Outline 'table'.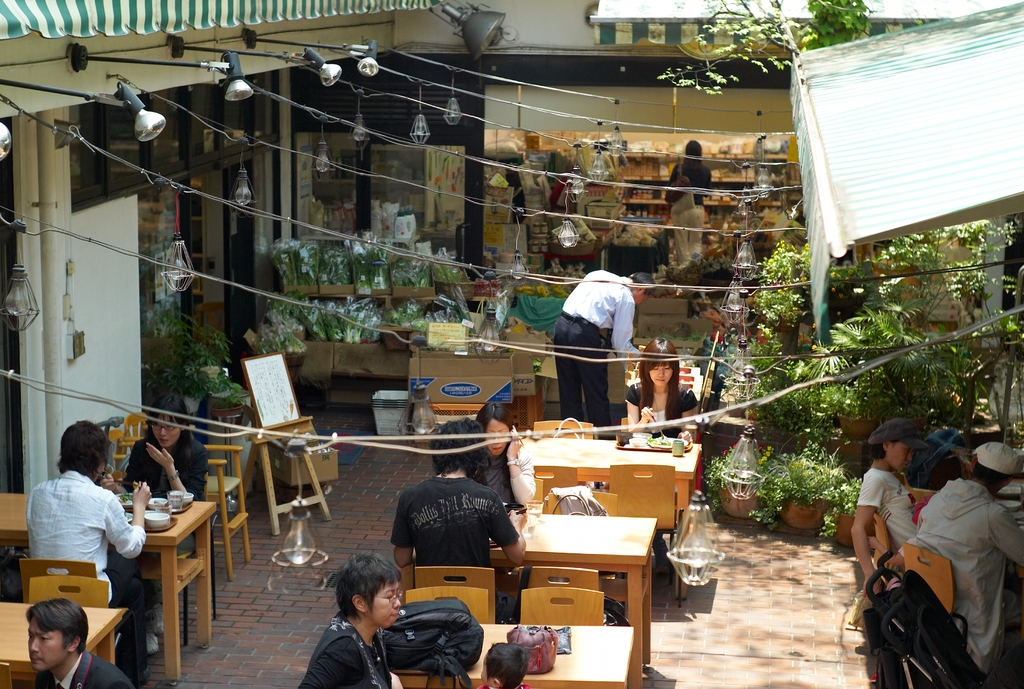
Outline: (x1=385, y1=623, x2=639, y2=688).
